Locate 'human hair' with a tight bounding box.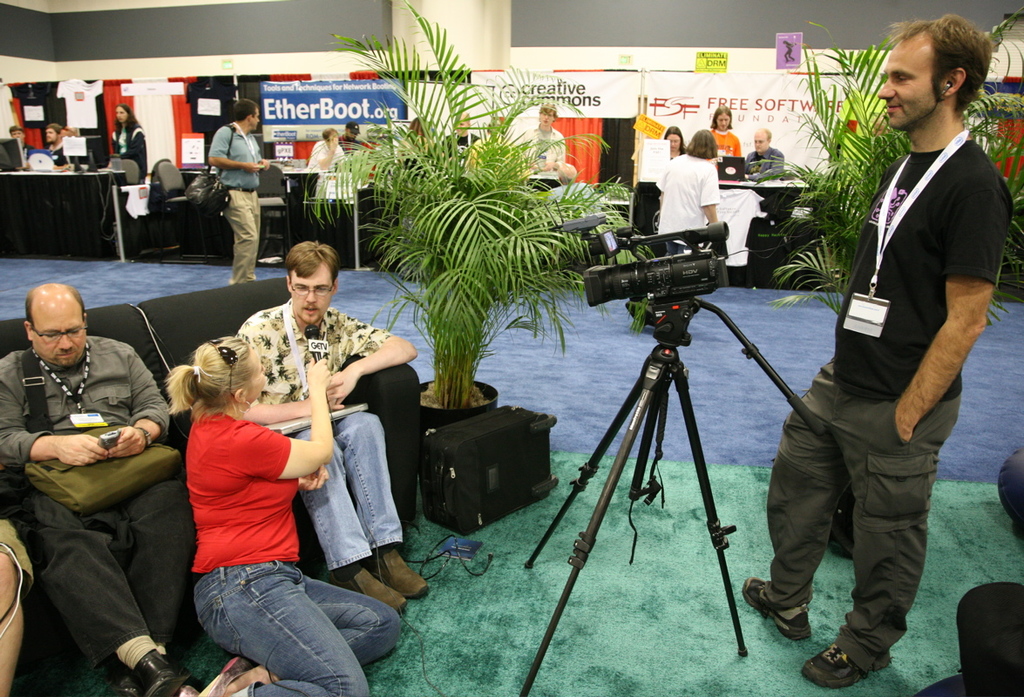
[65, 125, 83, 138].
